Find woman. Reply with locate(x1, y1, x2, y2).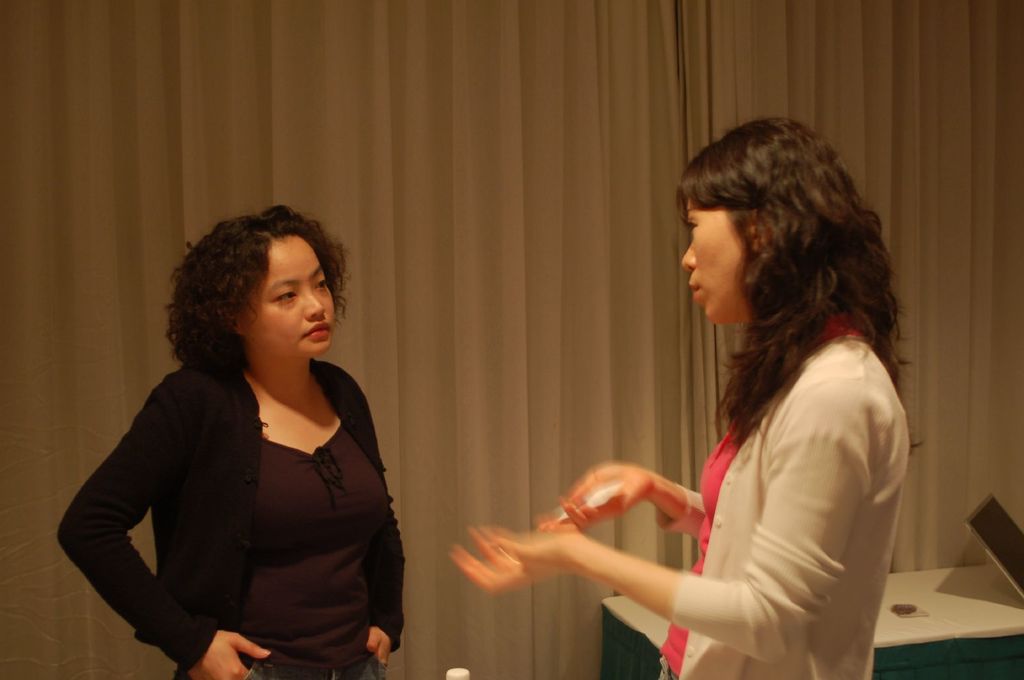
locate(445, 116, 923, 679).
